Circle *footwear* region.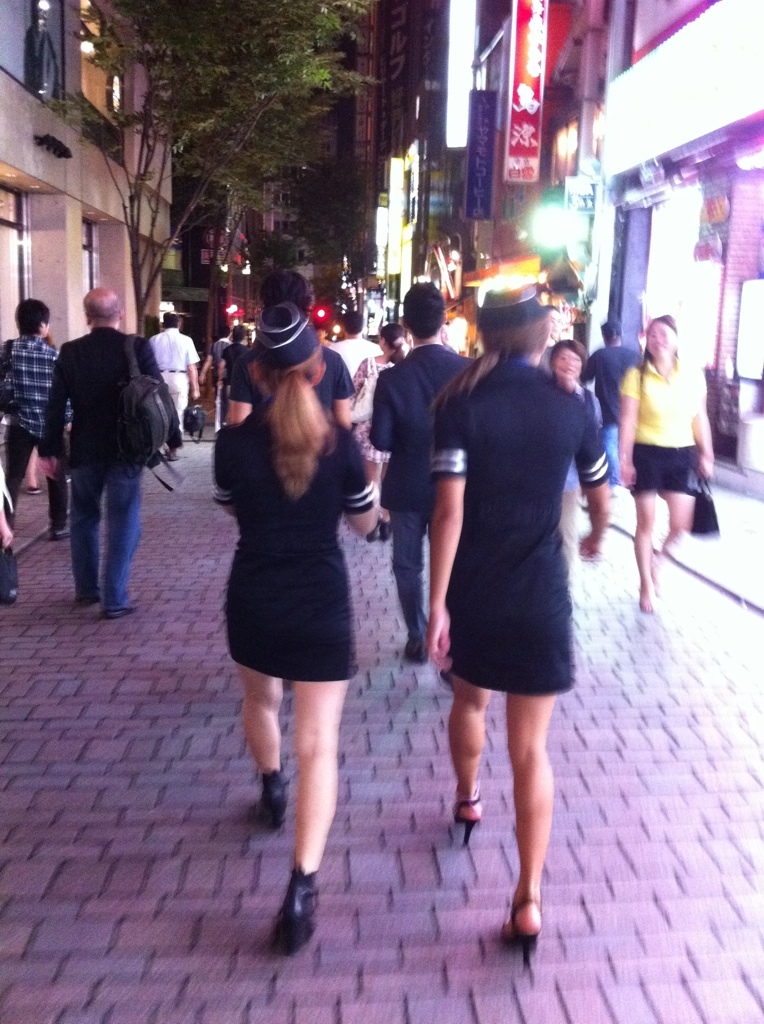
Region: {"left": 259, "top": 856, "right": 327, "bottom": 952}.
